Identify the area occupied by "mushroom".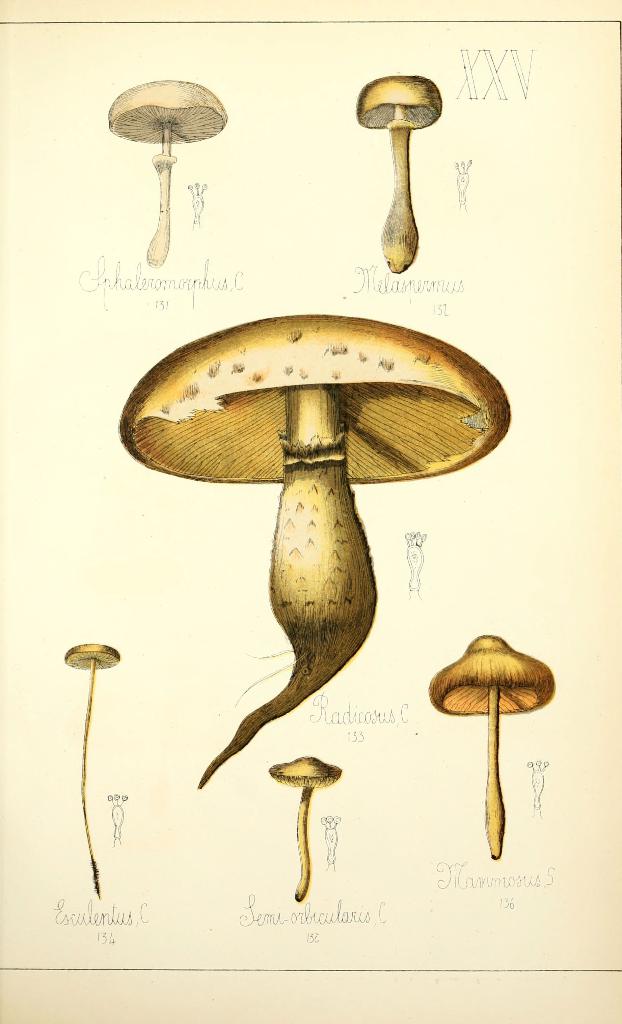
Area: 61,643,119,893.
